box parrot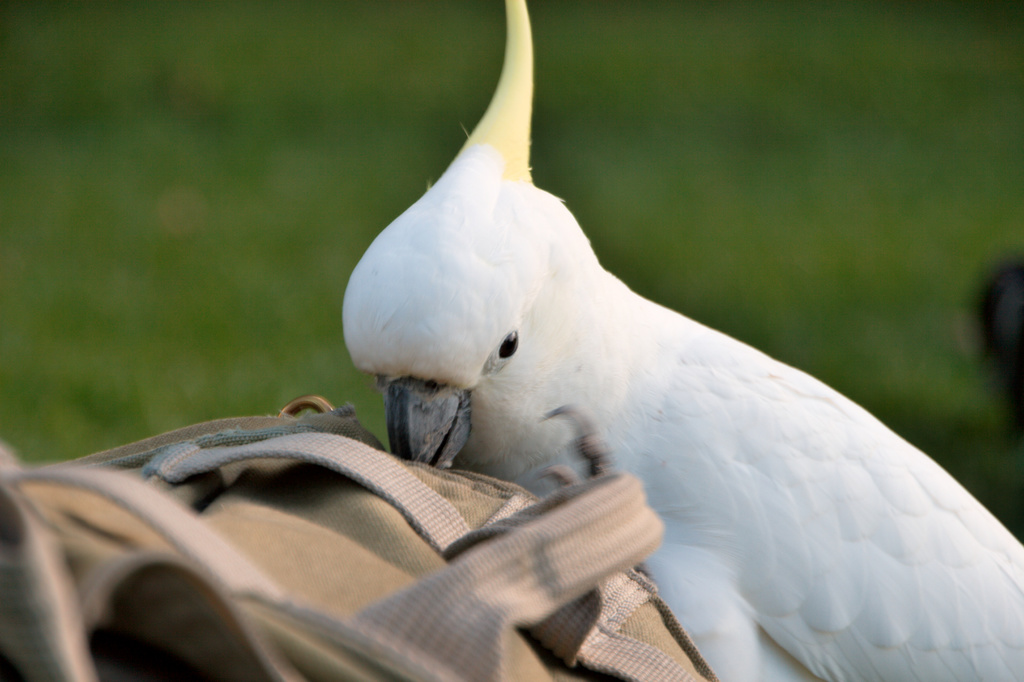
[340,0,1023,681]
